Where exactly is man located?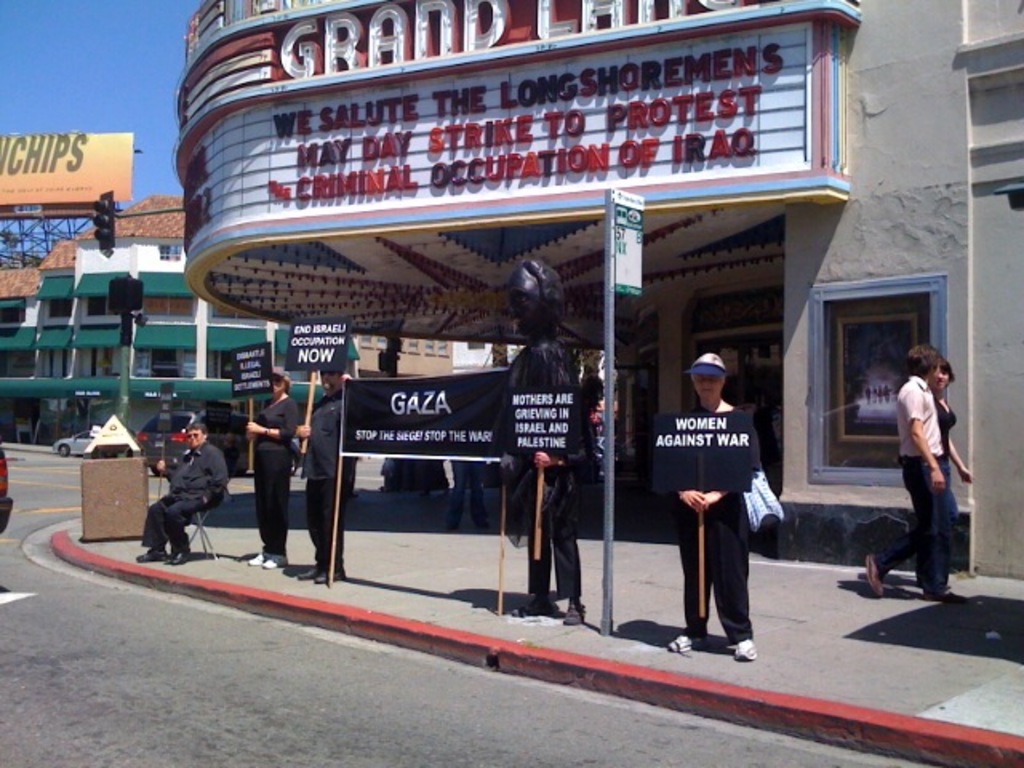
Its bounding box is {"x1": 658, "y1": 352, "x2": 773, "y2": 664}.
